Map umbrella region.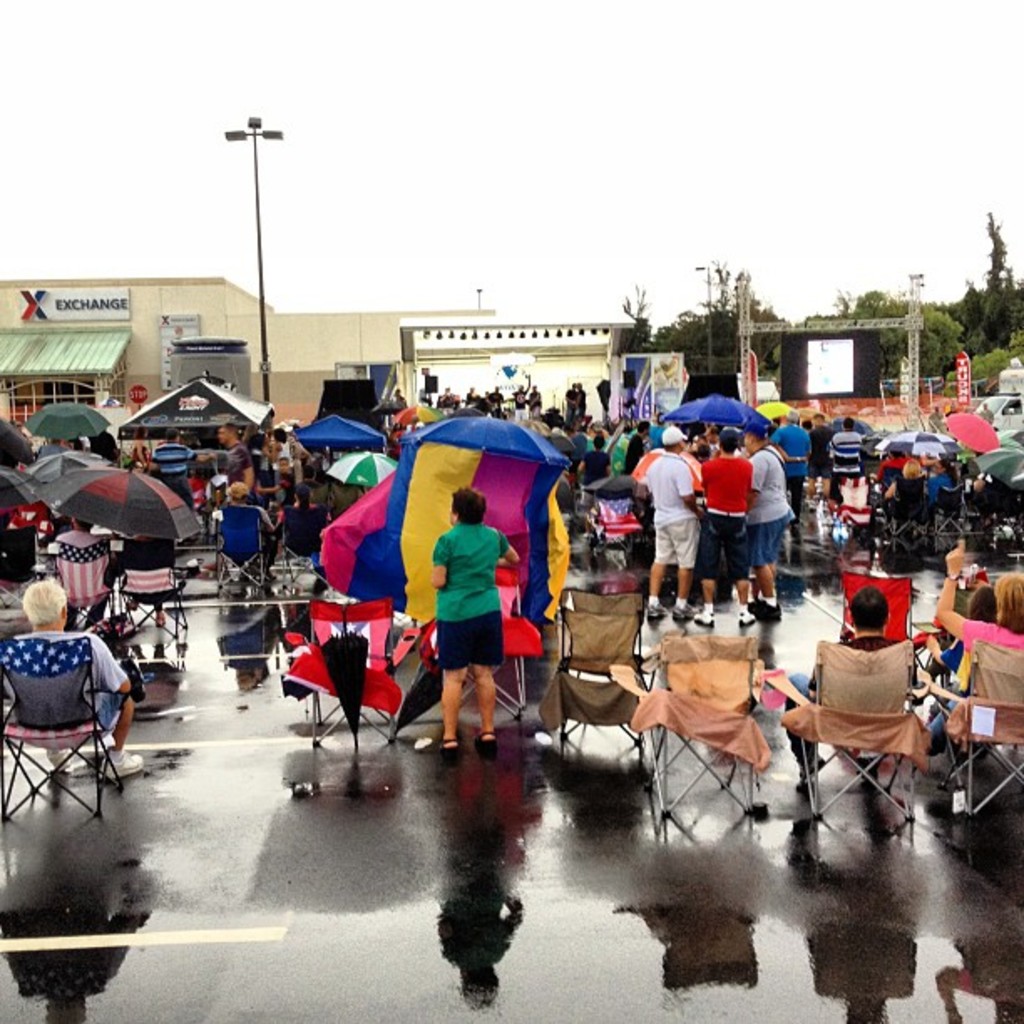
Mapped to {"left": 581, "top": 475, "right": 637, "bottom": 495}.
